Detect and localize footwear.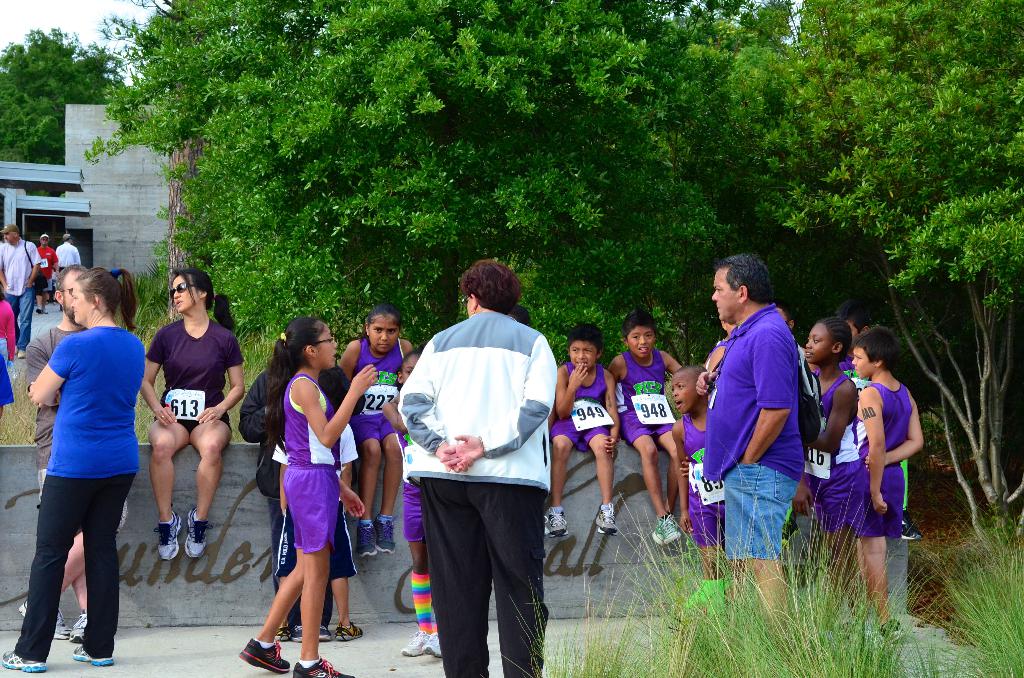
Localized at x1=72, y1=612, x2=86, y2=643.
